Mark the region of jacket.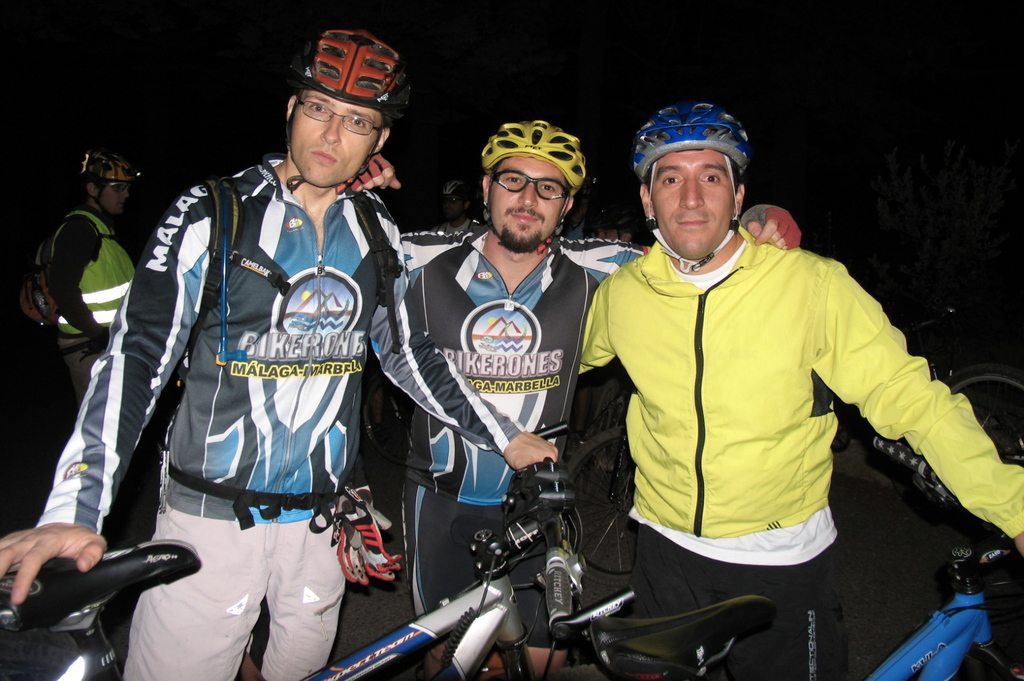
Region: 579 242 1023 543.
